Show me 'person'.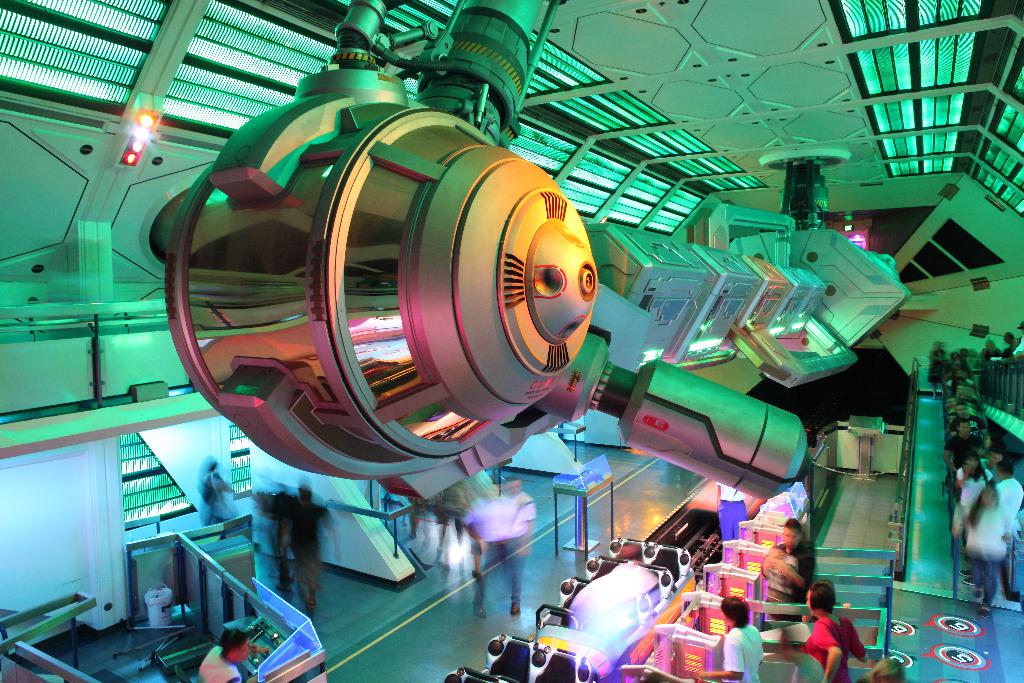
'person' is here: box(278, 484, 340, 613).
